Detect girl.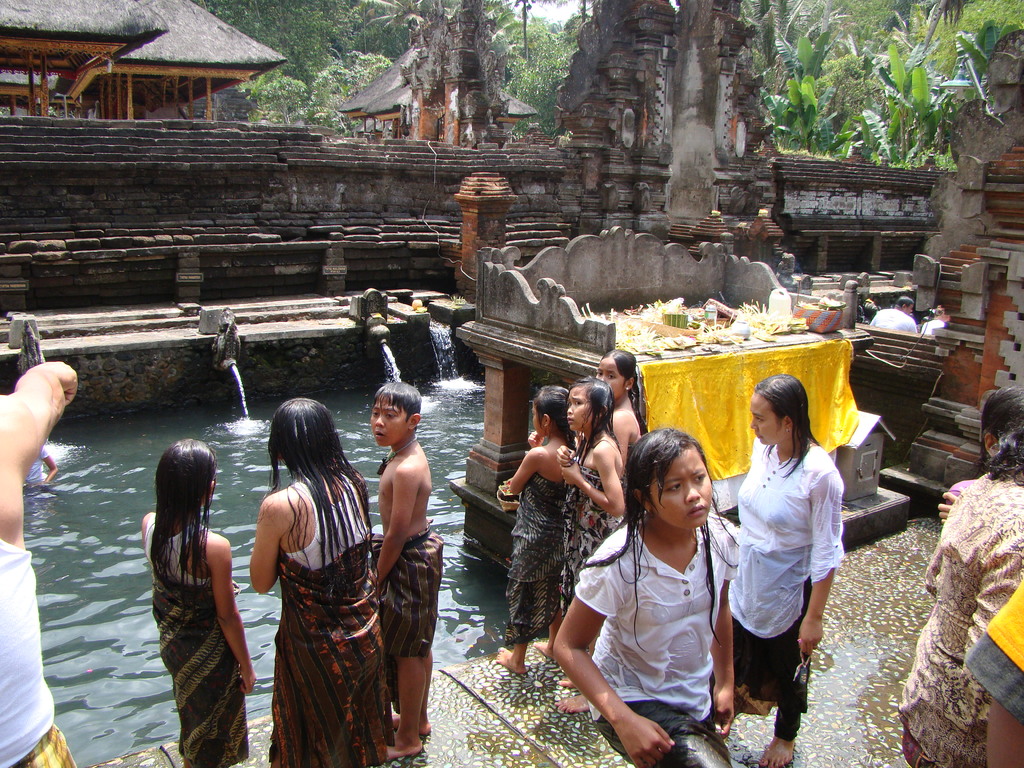
Detected at detection(248, 390, 374, 767).
